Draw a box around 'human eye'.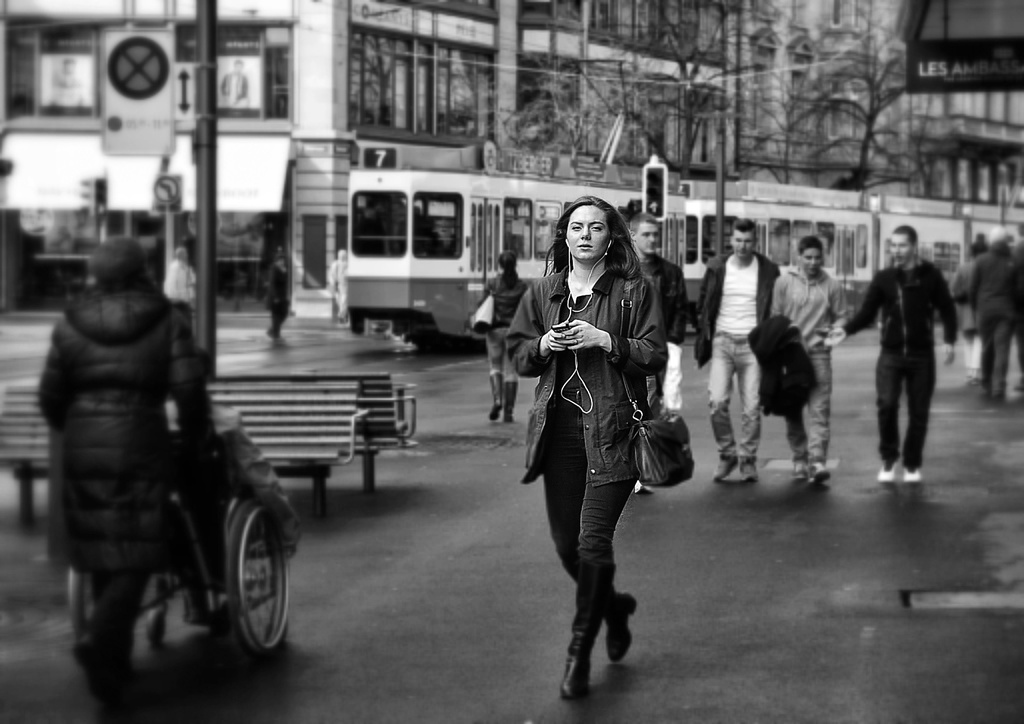
[x1=804, y1=254, x2=812, y2=261].
